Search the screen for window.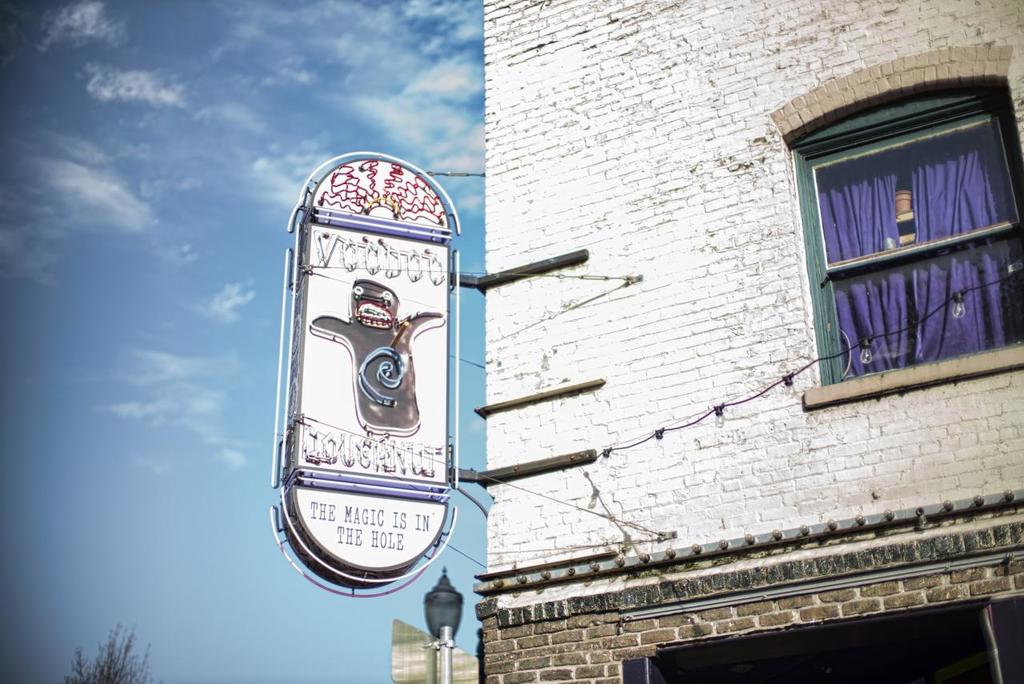
Found at [781, 80, 1023, 409].
